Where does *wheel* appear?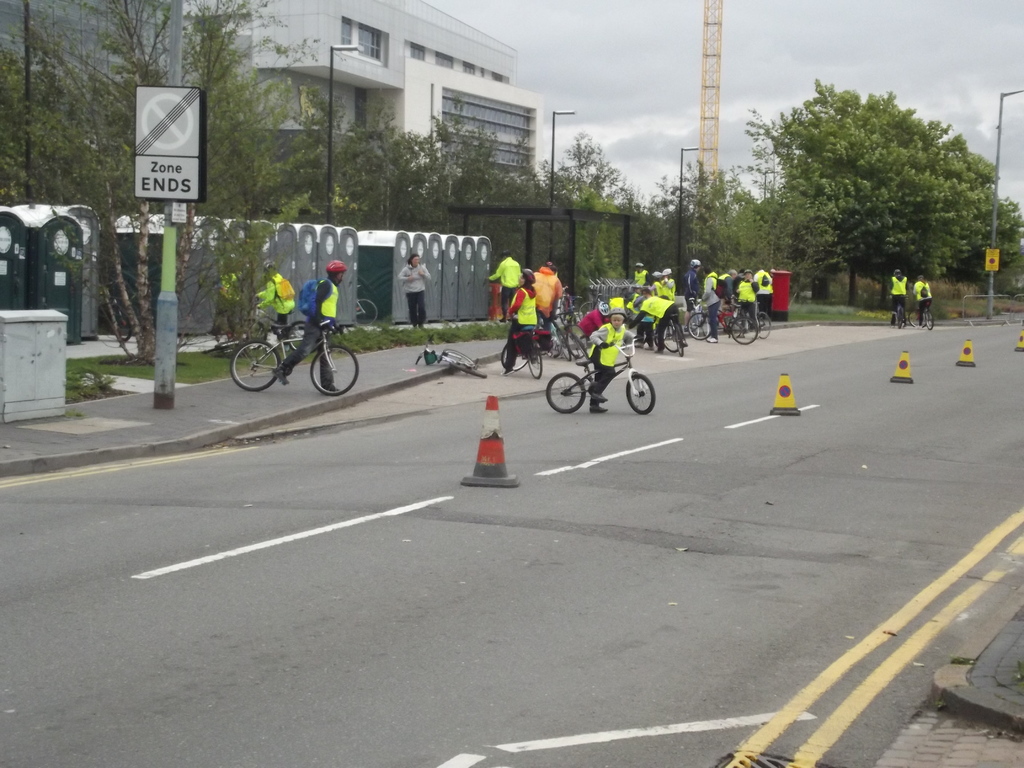
Appears at <bbox>910, 310, 922, 327</bbox>.
